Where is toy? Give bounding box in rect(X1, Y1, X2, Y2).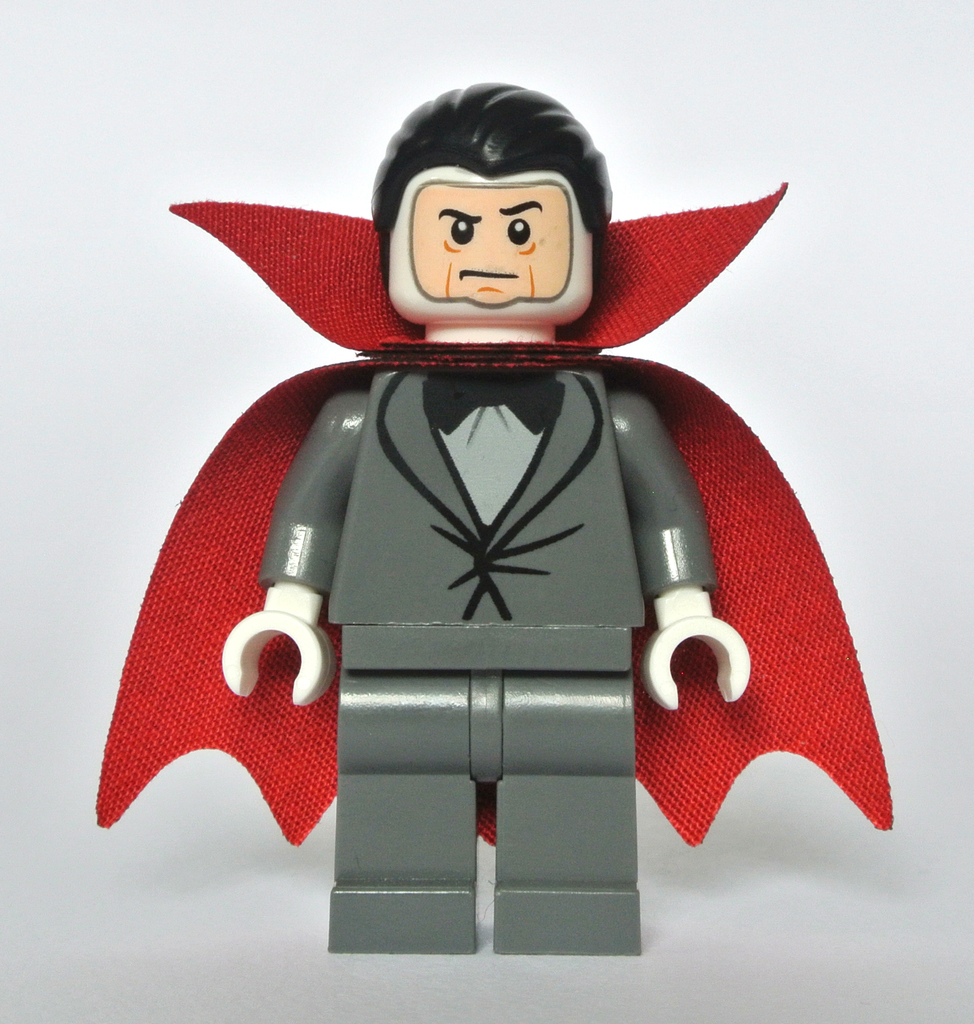
rect(76, 58, 910, 912).
